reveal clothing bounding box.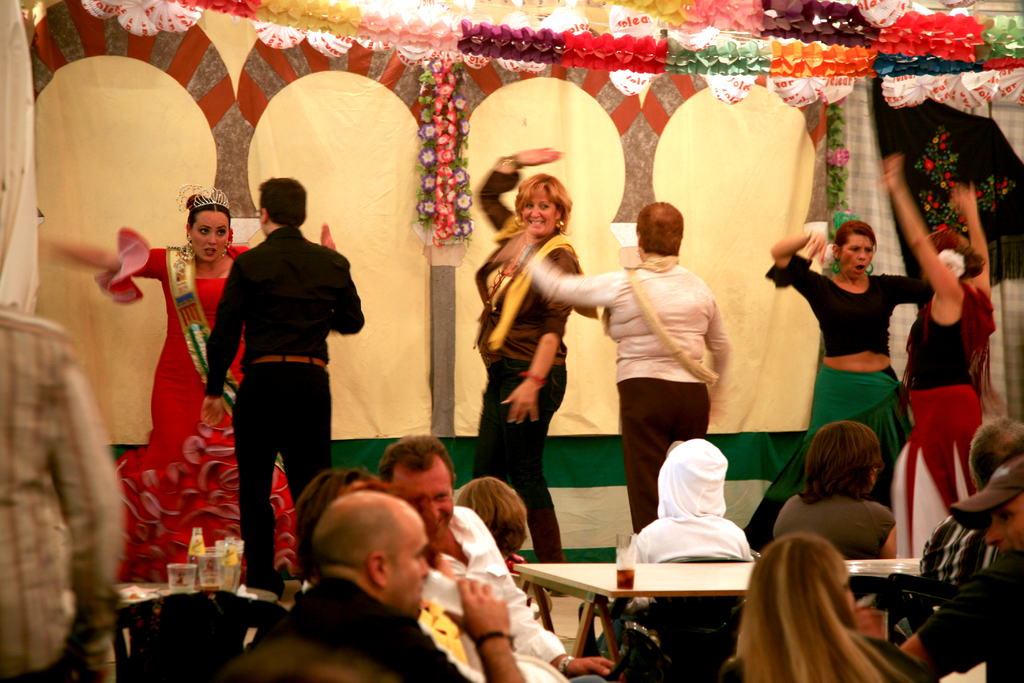
Revealed: (x1=470, y1=169, x2=598, y2=561).
